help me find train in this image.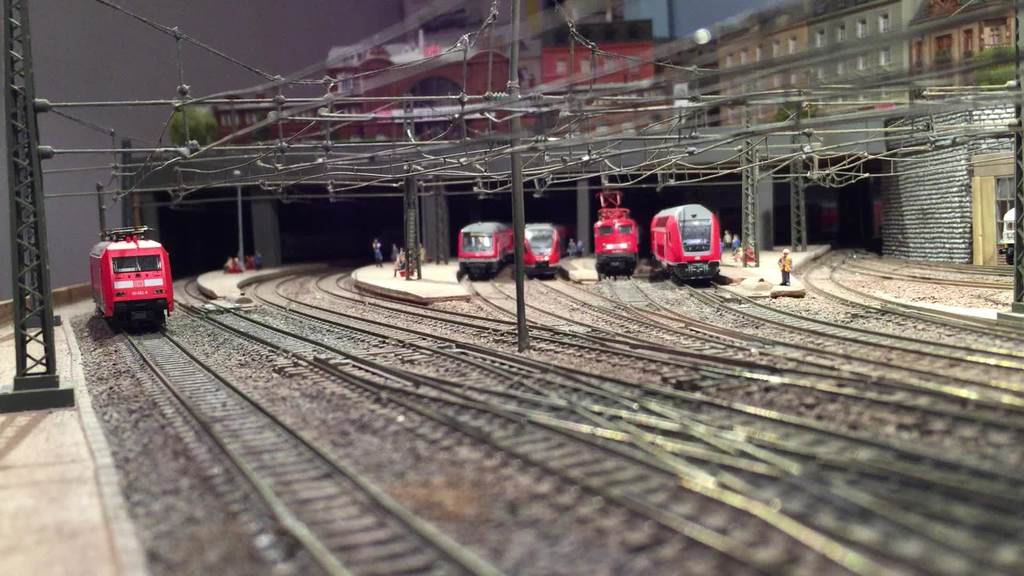
Found it: Rect(525, 223, 570, 268).
